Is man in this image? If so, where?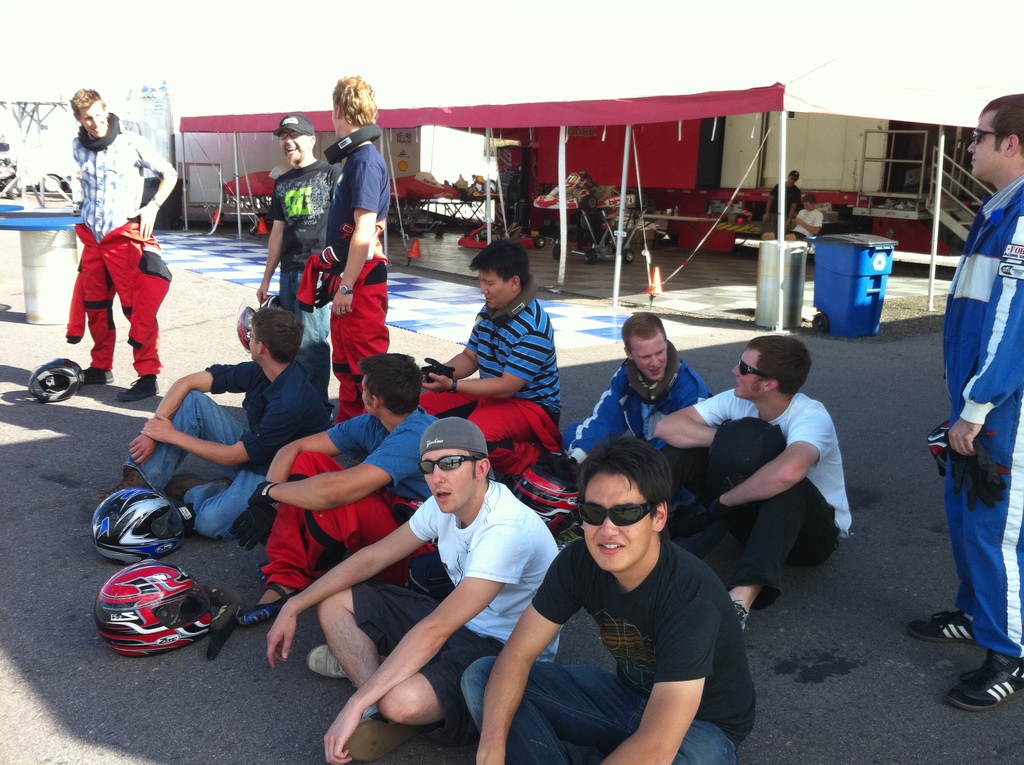
Yes, at l=908, t=93, r=1023, b=709.
